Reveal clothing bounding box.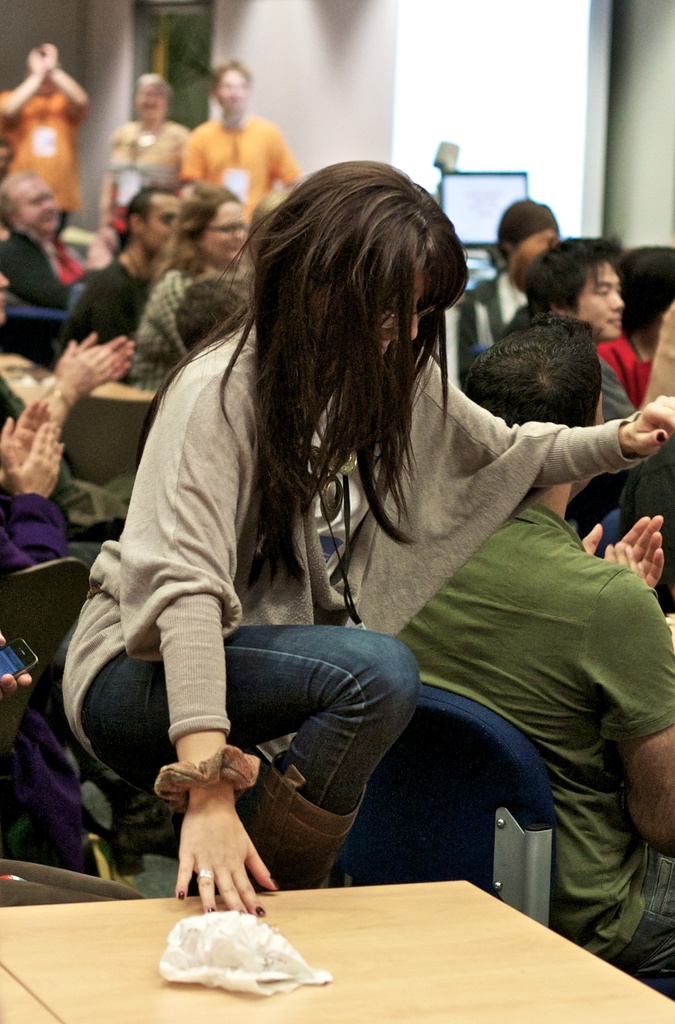
Revealed: (x1=0, y1=374, x2=140, y2=561).
